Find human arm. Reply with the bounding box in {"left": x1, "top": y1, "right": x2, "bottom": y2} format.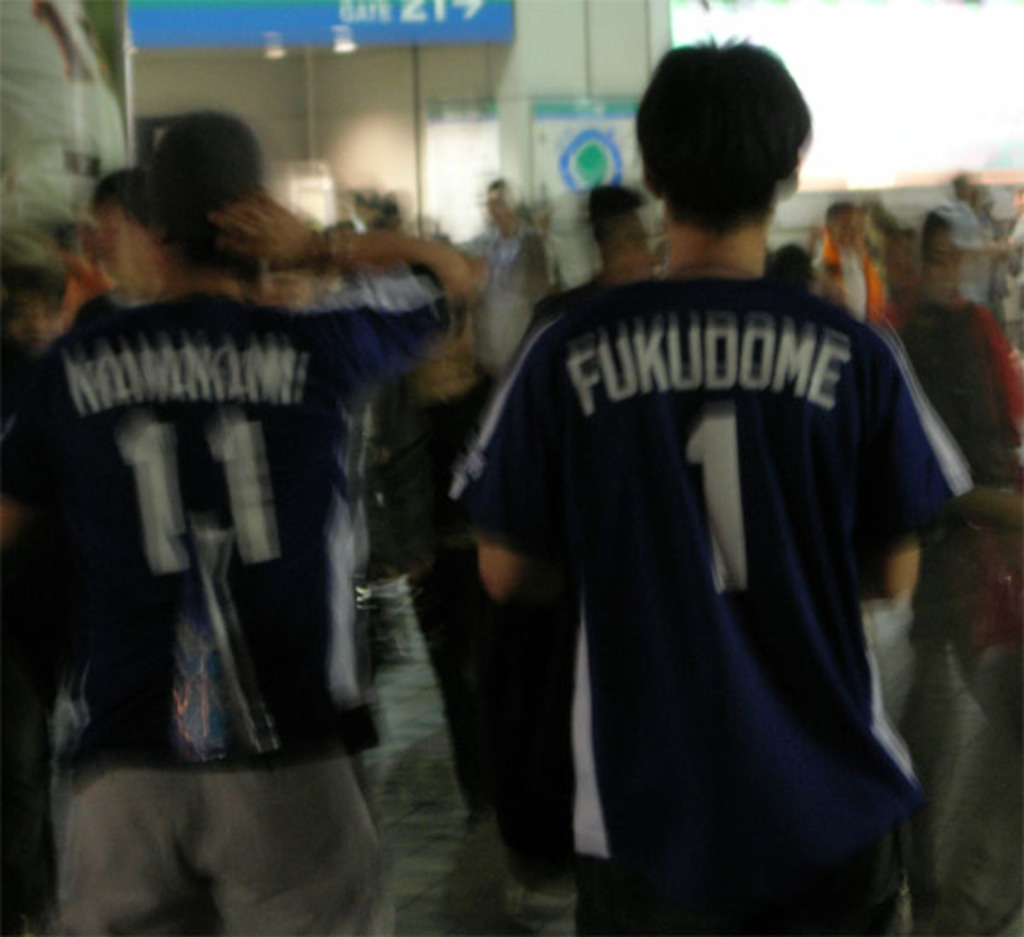
{"left": 205, "top": 189, "right": 471, "bottom": 302}.
